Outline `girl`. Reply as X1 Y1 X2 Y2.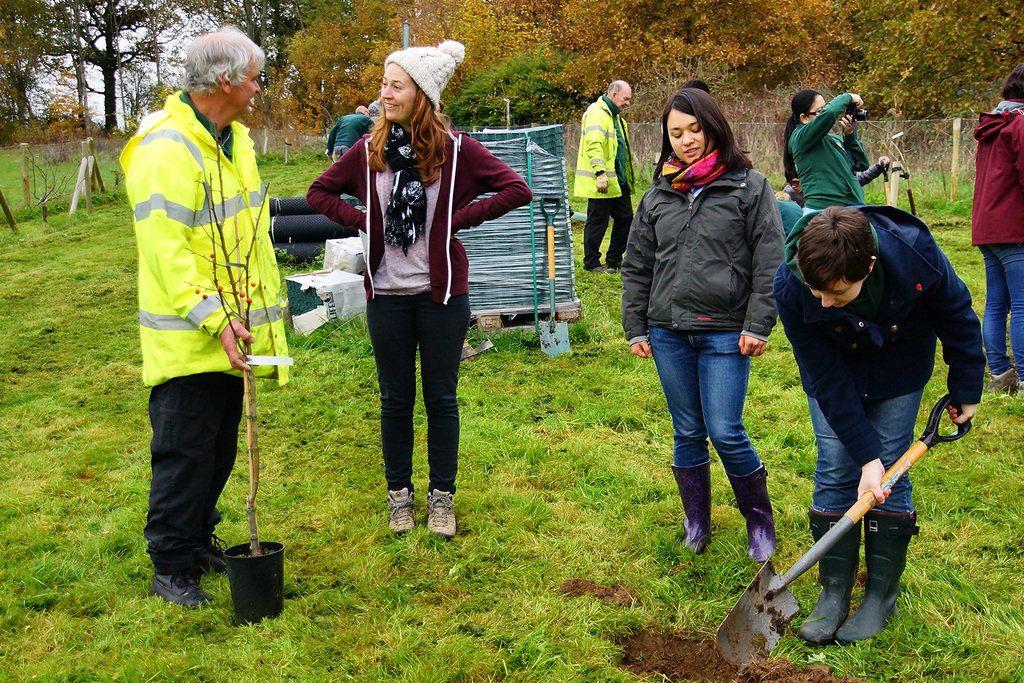
308 38 535 539.
